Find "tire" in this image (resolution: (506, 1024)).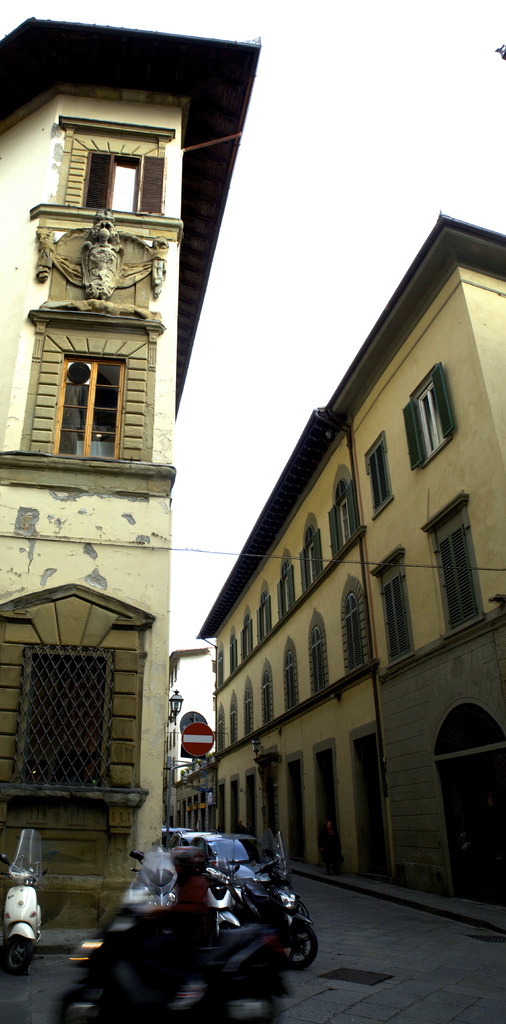
x1=283, y1=917, x2=316, y2=968.
